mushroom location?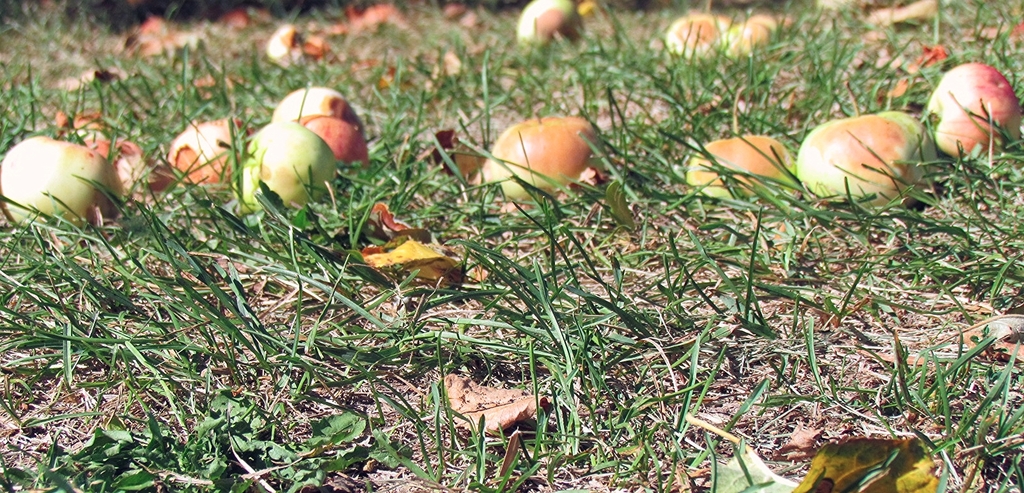
(239,119,332,210)
